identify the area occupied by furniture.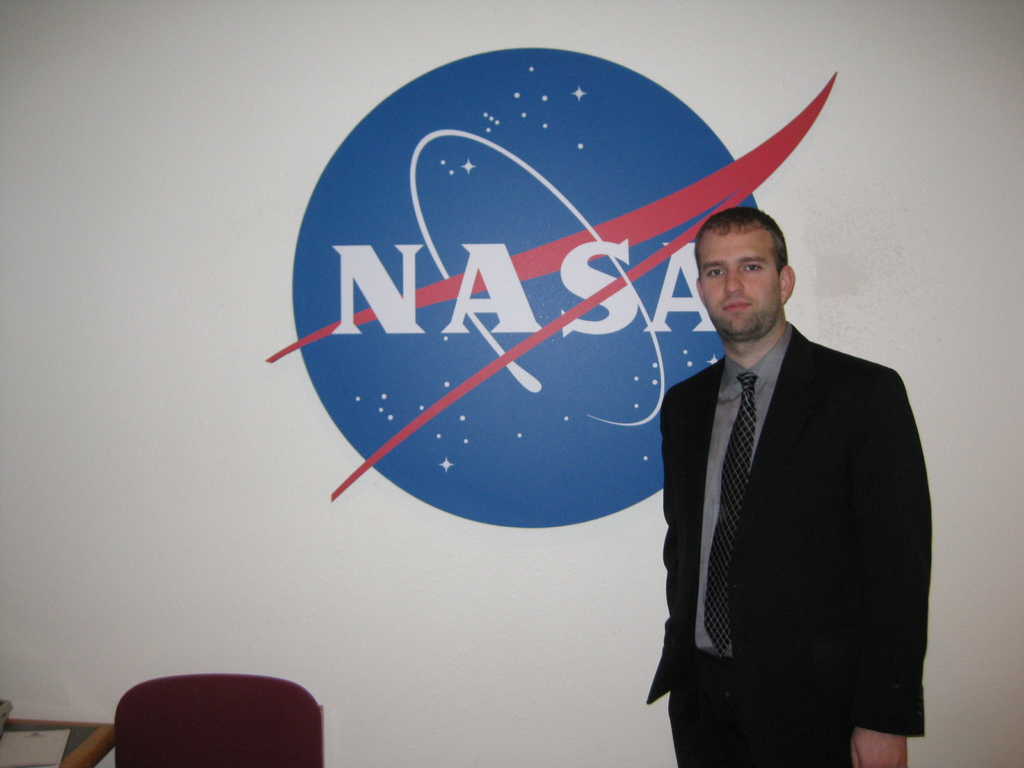
Area: box=[0, 716, 110, 767].
